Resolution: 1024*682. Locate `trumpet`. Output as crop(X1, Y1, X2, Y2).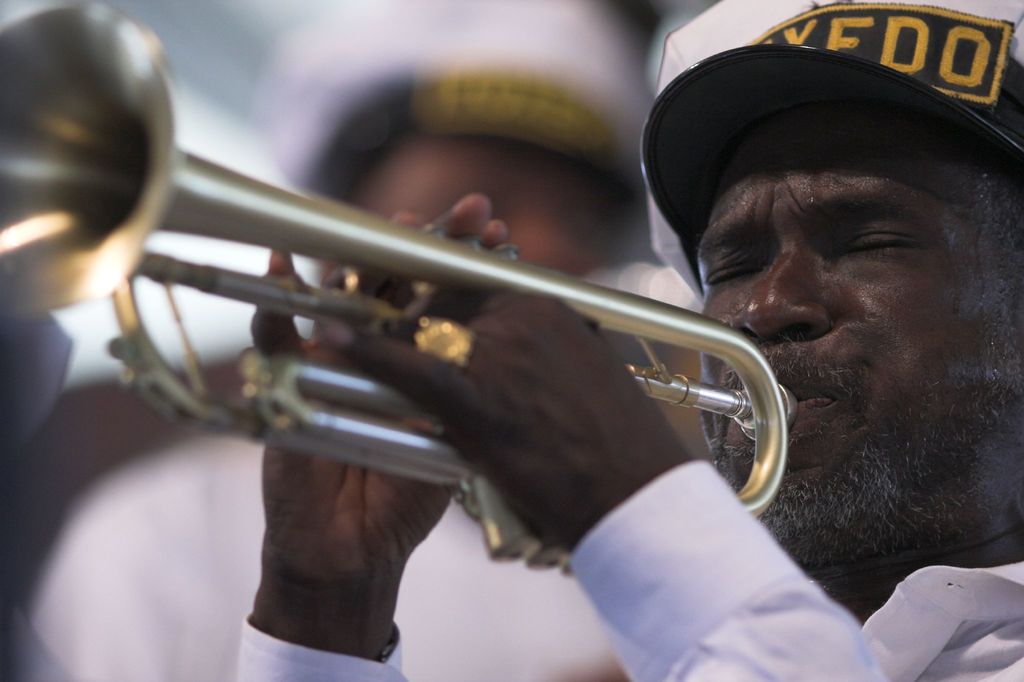
crop(0, 0, 796, 573).
